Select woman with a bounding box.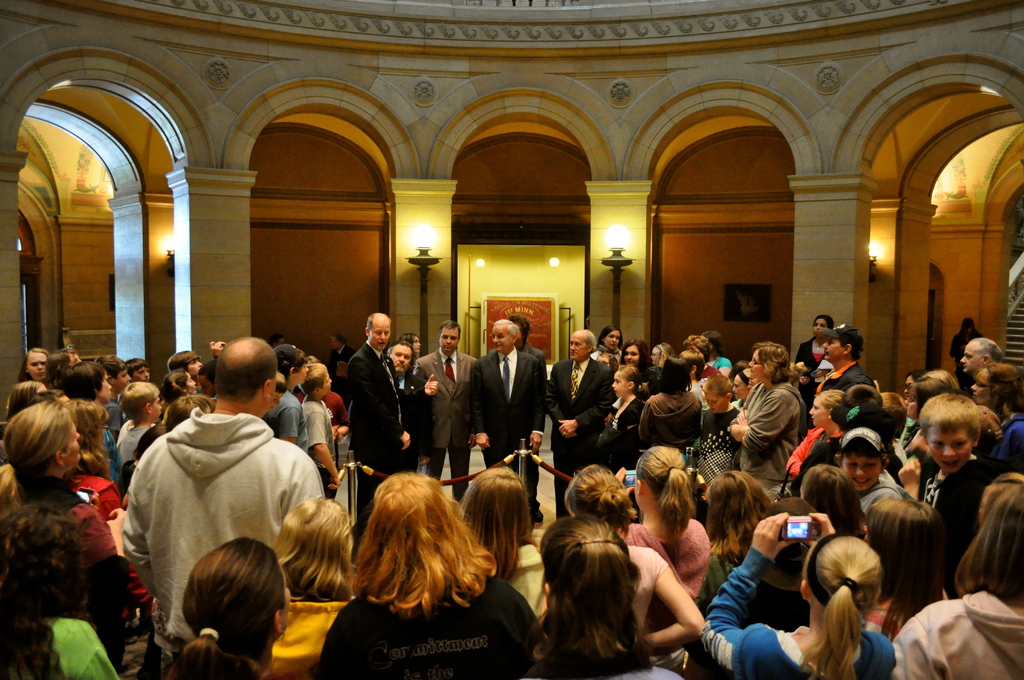
region(527, 510, 673, 679).
